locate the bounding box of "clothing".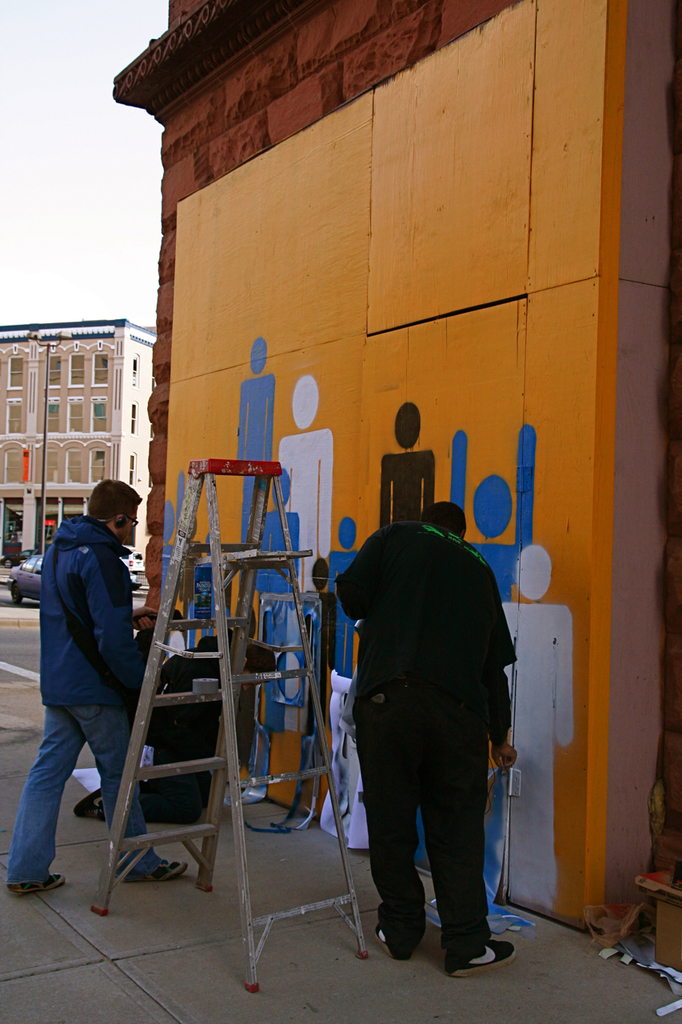
Bounding box: box(1, 509, 173, 892).
